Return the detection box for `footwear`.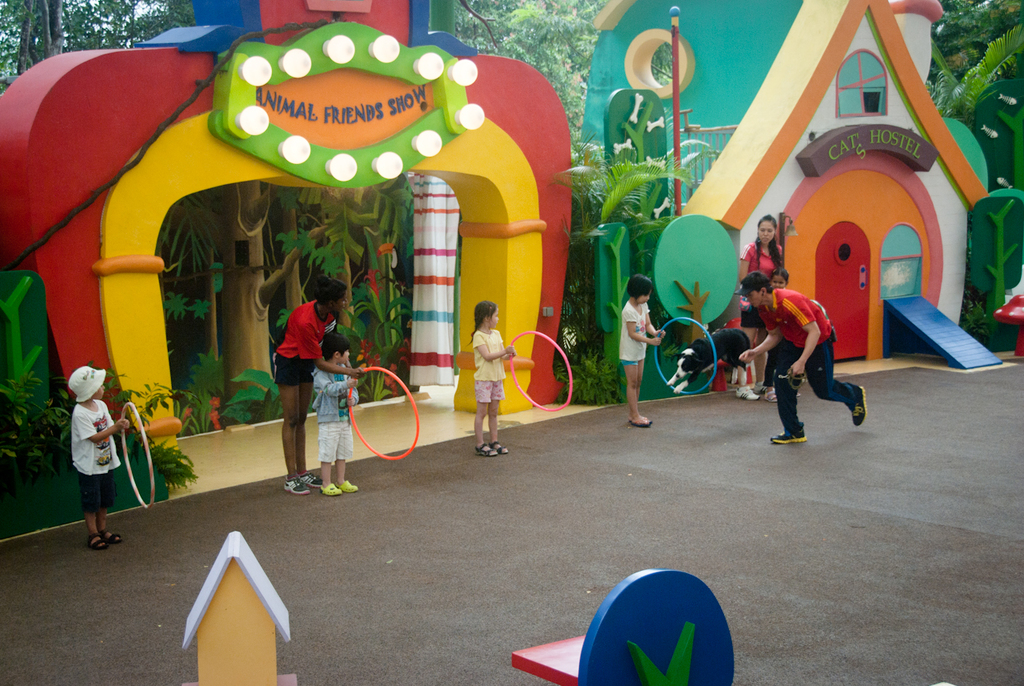
(left=299, top=467, right=320, bottom=488).
